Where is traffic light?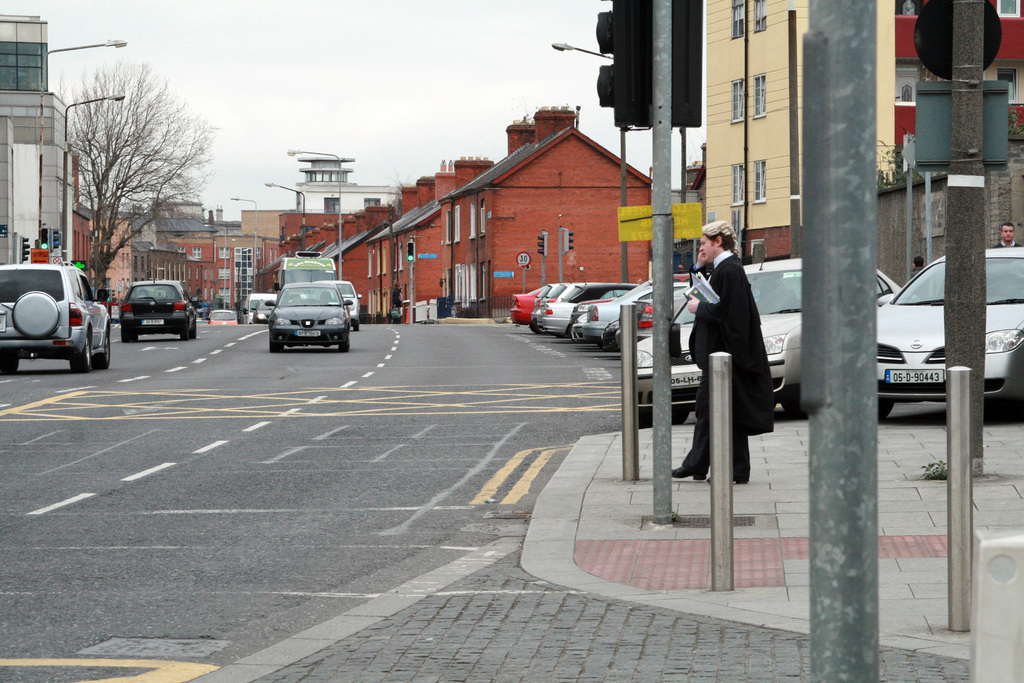
<region>48, 229, 58, 253</region>.
